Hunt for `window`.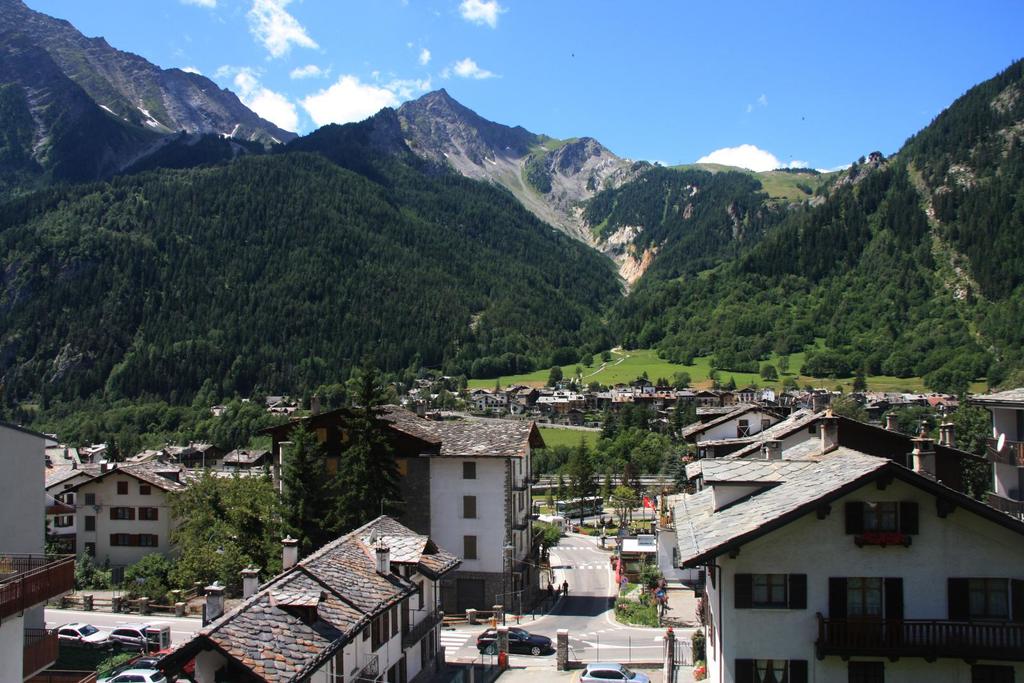
Hunted down at locate(860, 504, 891, 540).
